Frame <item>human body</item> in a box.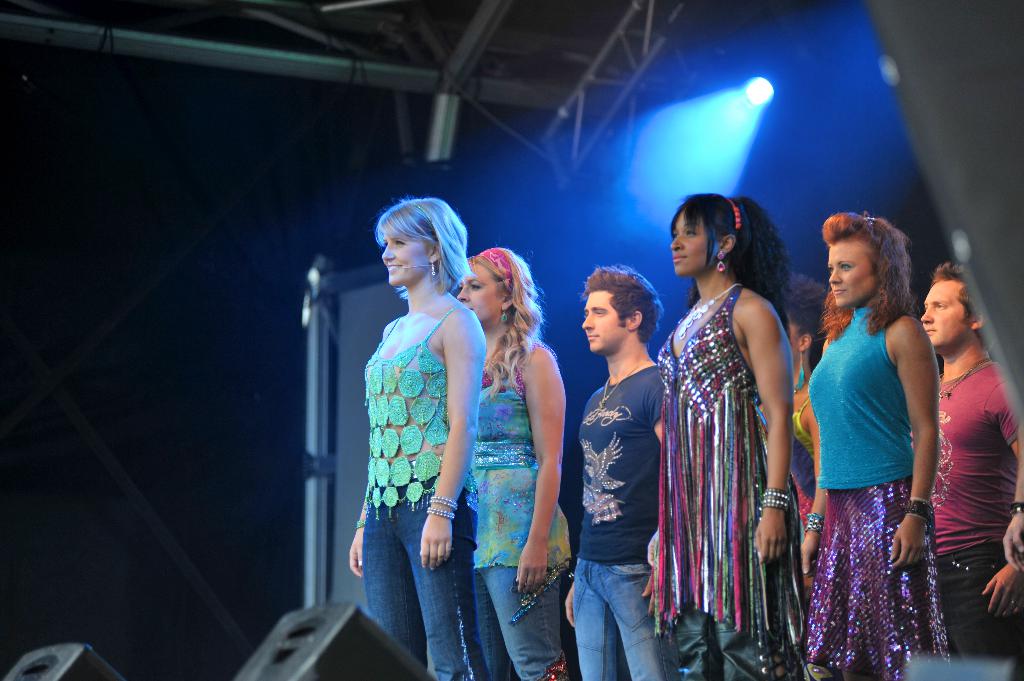
364:178:502:666.
